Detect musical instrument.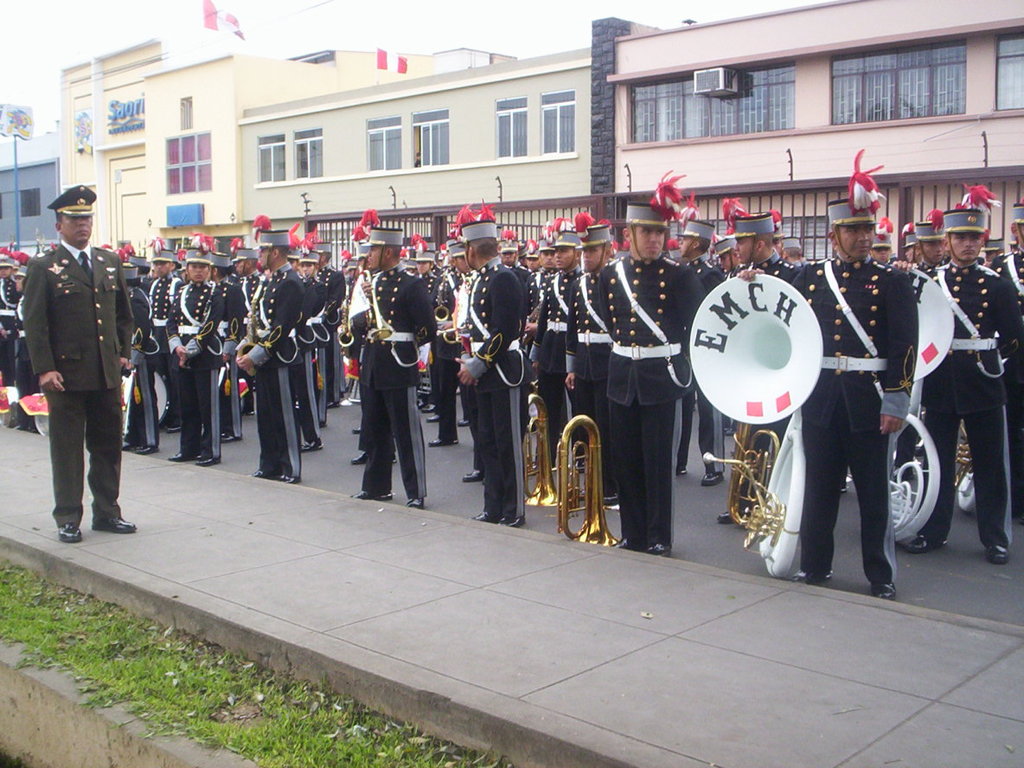
Detected at (684, 258, 827, 591).
